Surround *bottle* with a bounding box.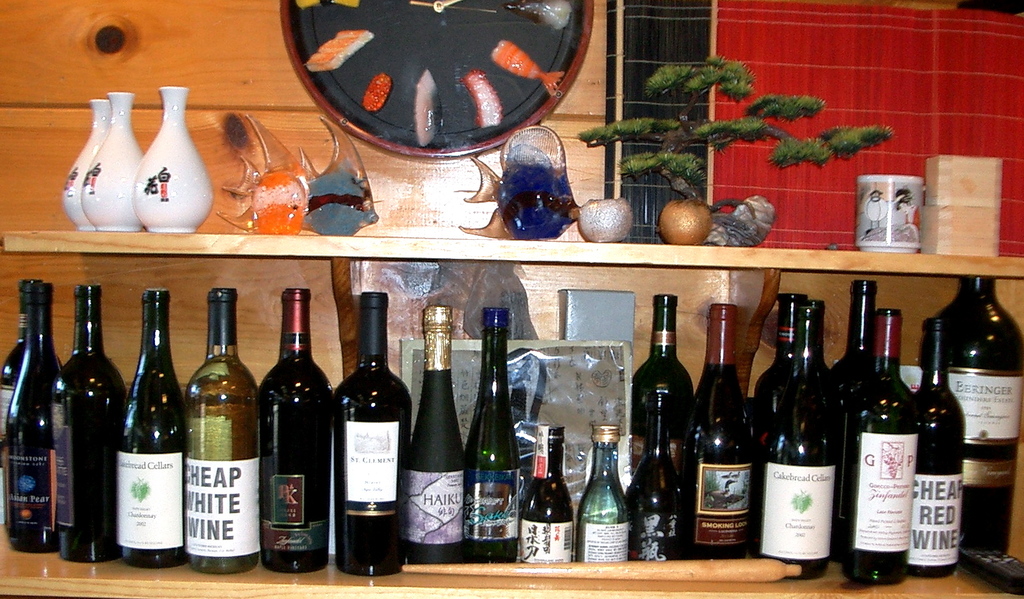
<box>518,422,580,565</box>.
